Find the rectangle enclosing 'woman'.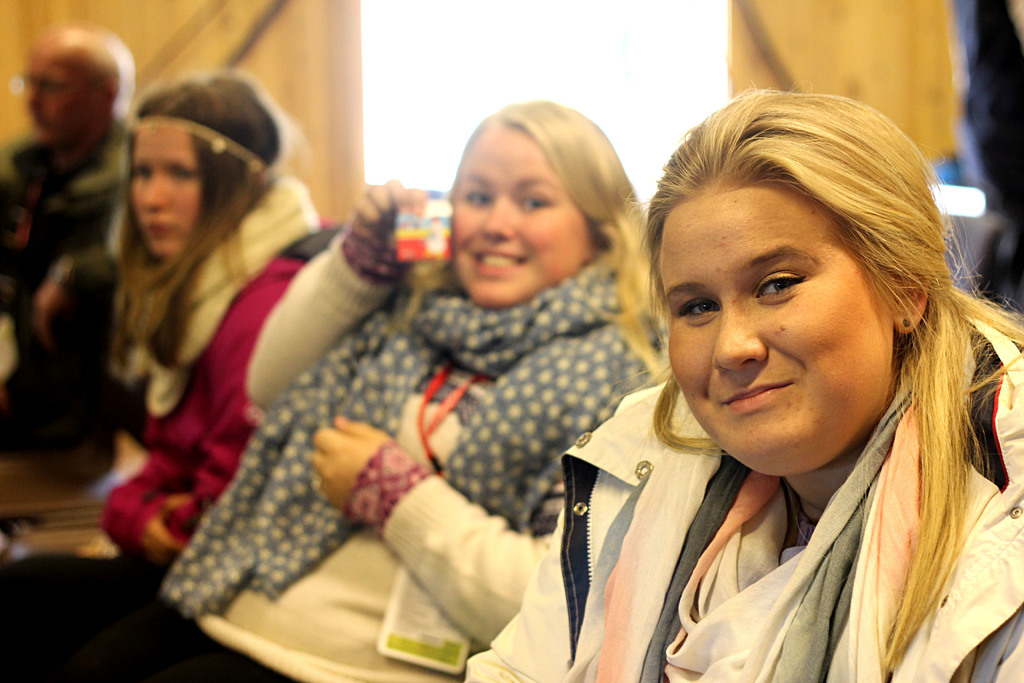
bbox(499, 93, 1009, 670).
